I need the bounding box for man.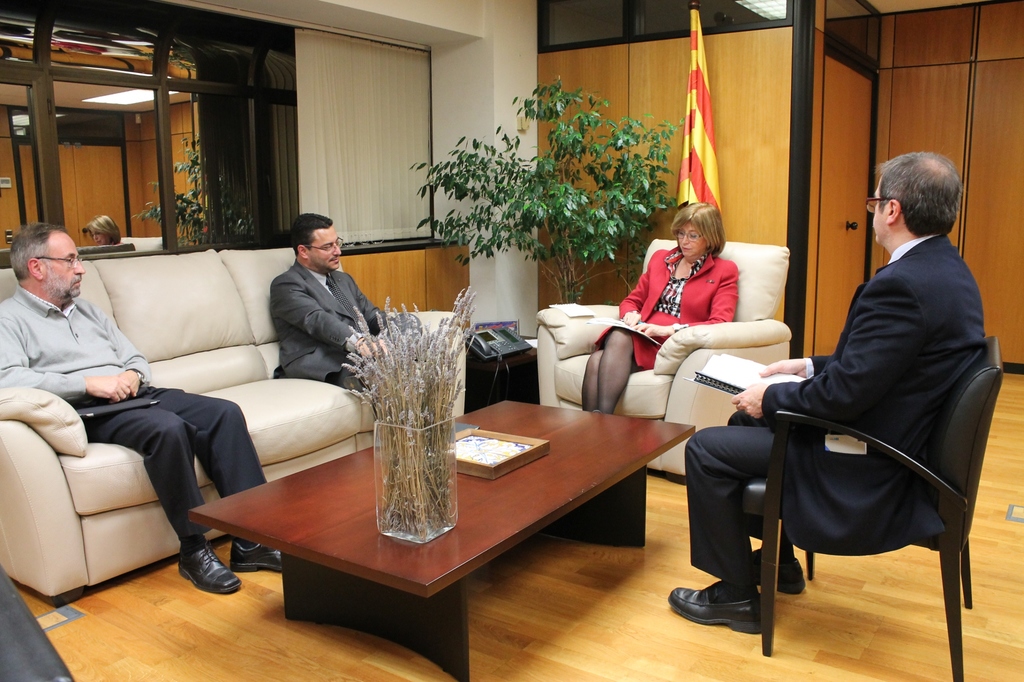
Here it is: detection(723, 132, 999, 674).
